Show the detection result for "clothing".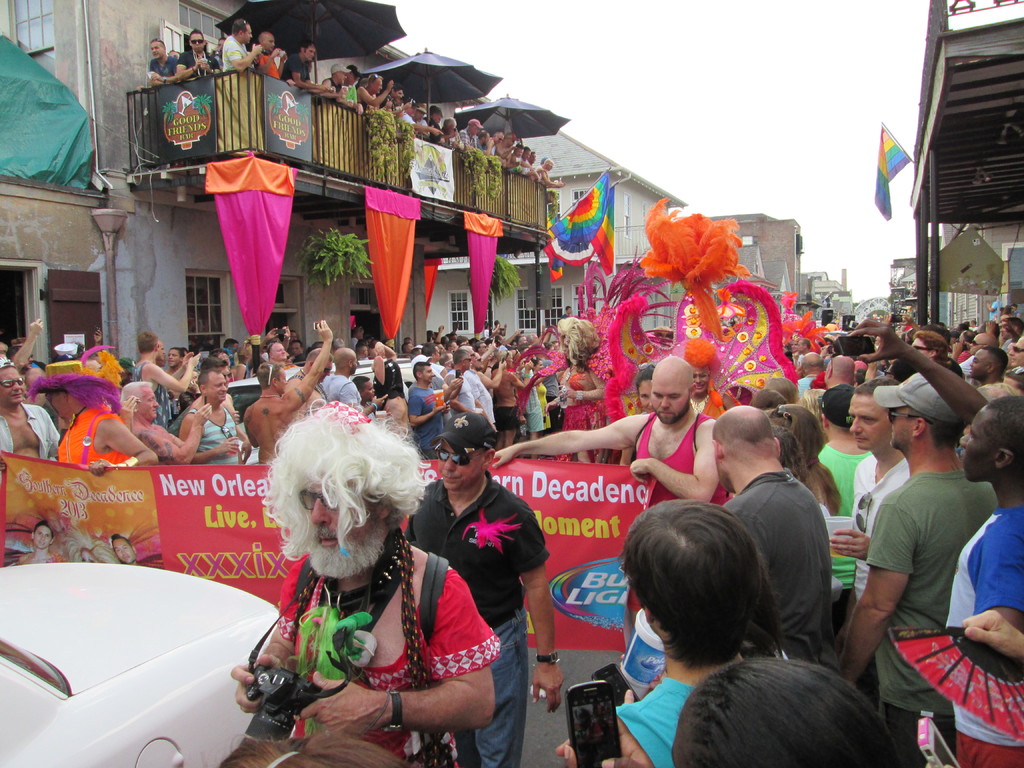
722 483 838 673.
